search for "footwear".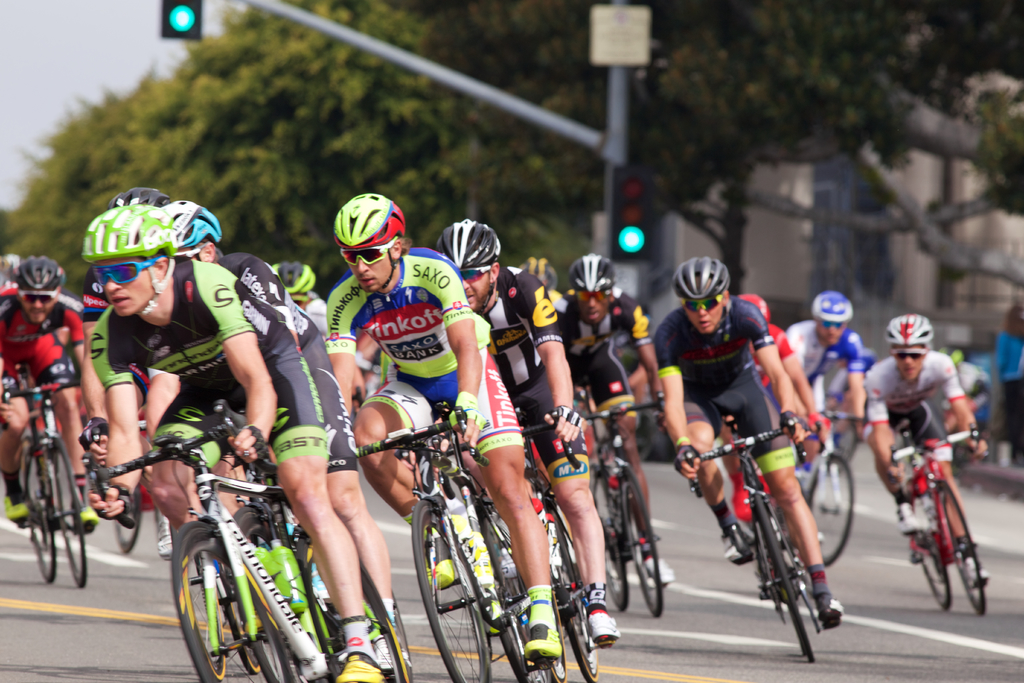
Found at (724, 536, 751, 567).
